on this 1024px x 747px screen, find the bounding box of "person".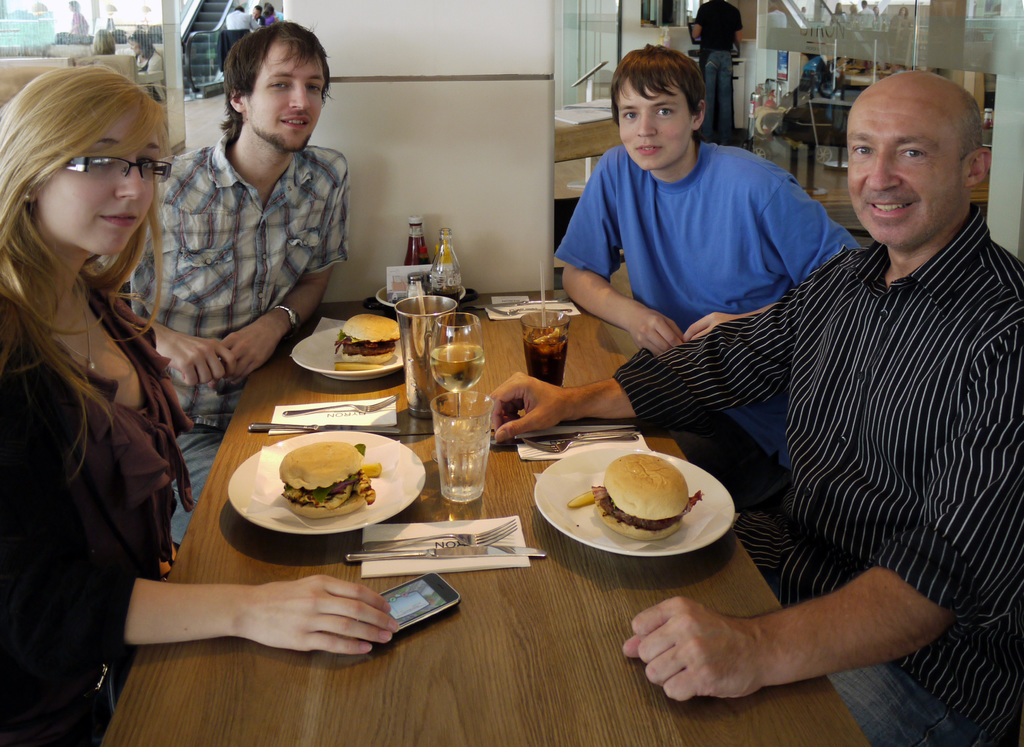
Bounding box: [x1=125, y1=33, x2=170, y2=100].
